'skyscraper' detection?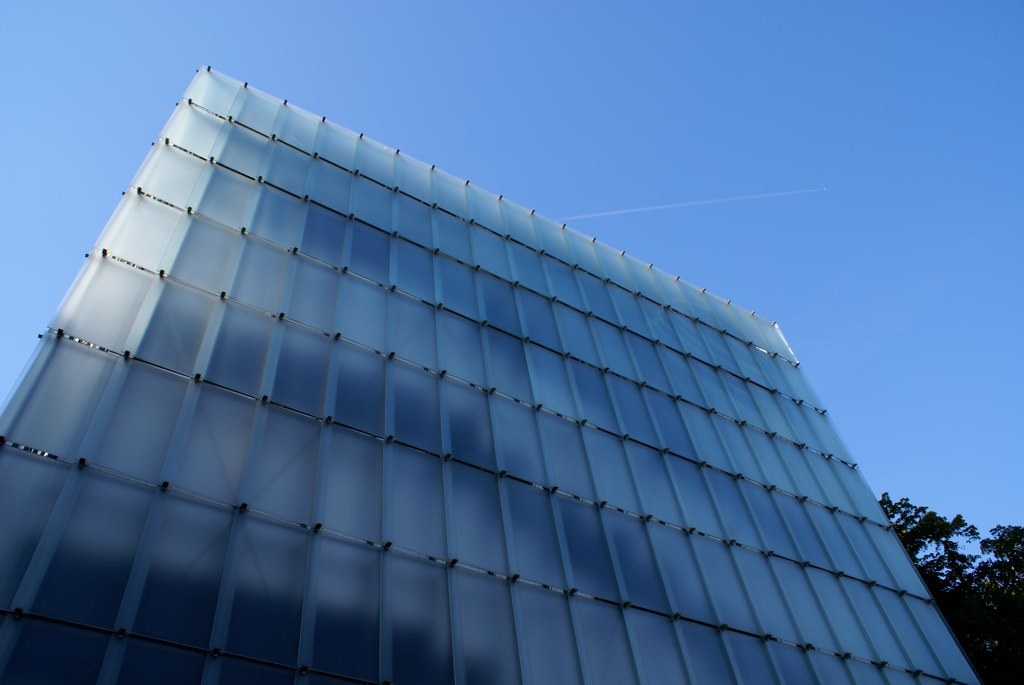
0/51/983/684
